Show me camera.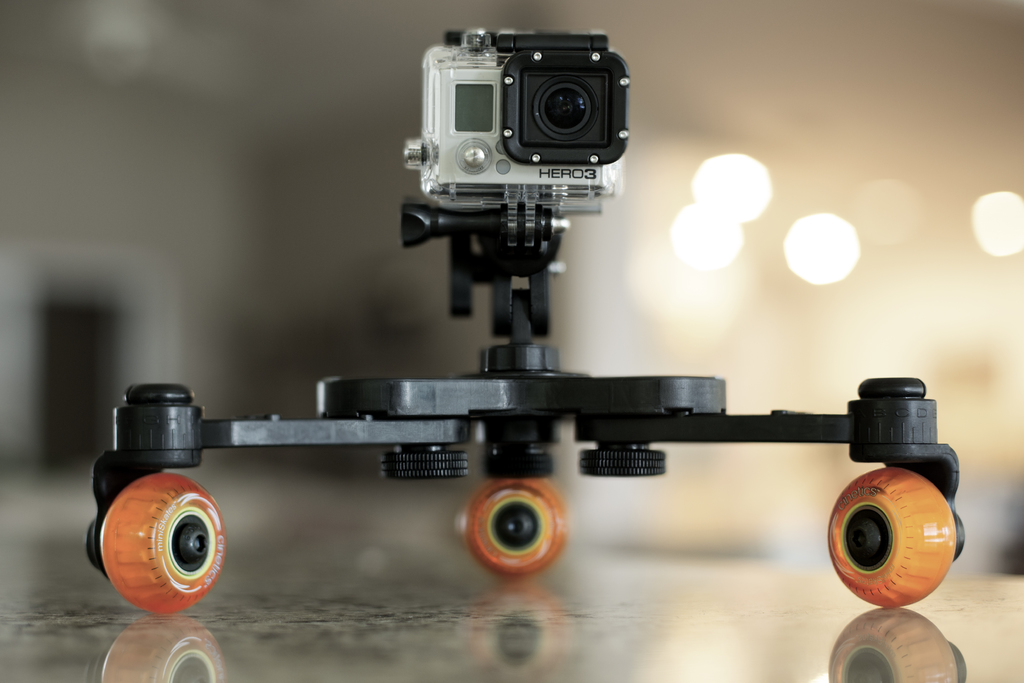
camera is here: region(390, 0, 642, 253).
